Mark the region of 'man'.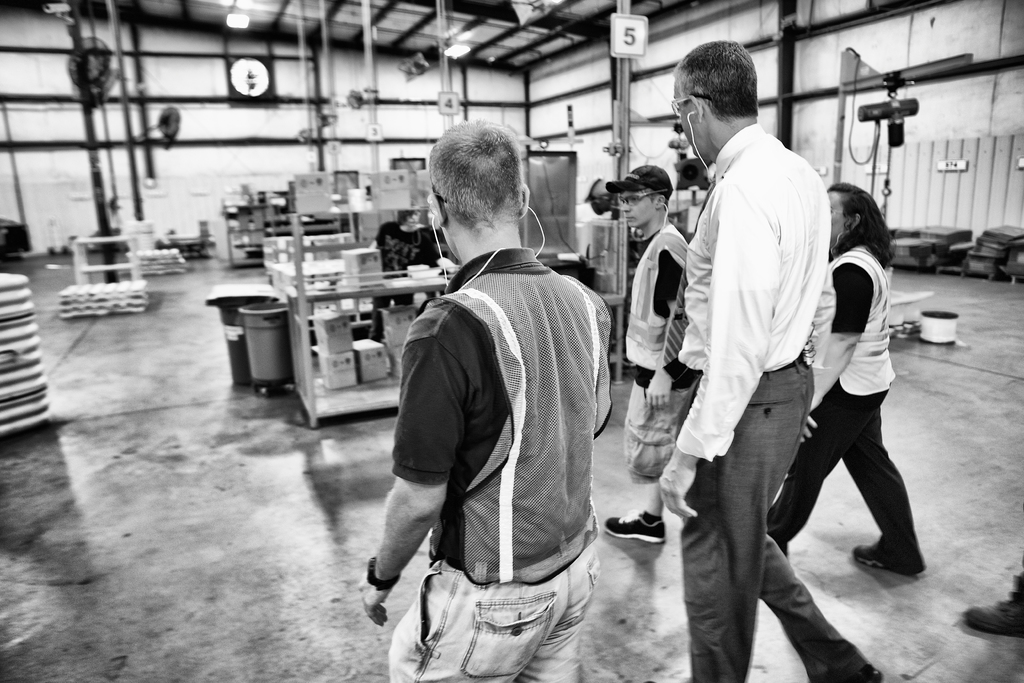
Region: x1=356 y1=119 x2=602 y2=682.
